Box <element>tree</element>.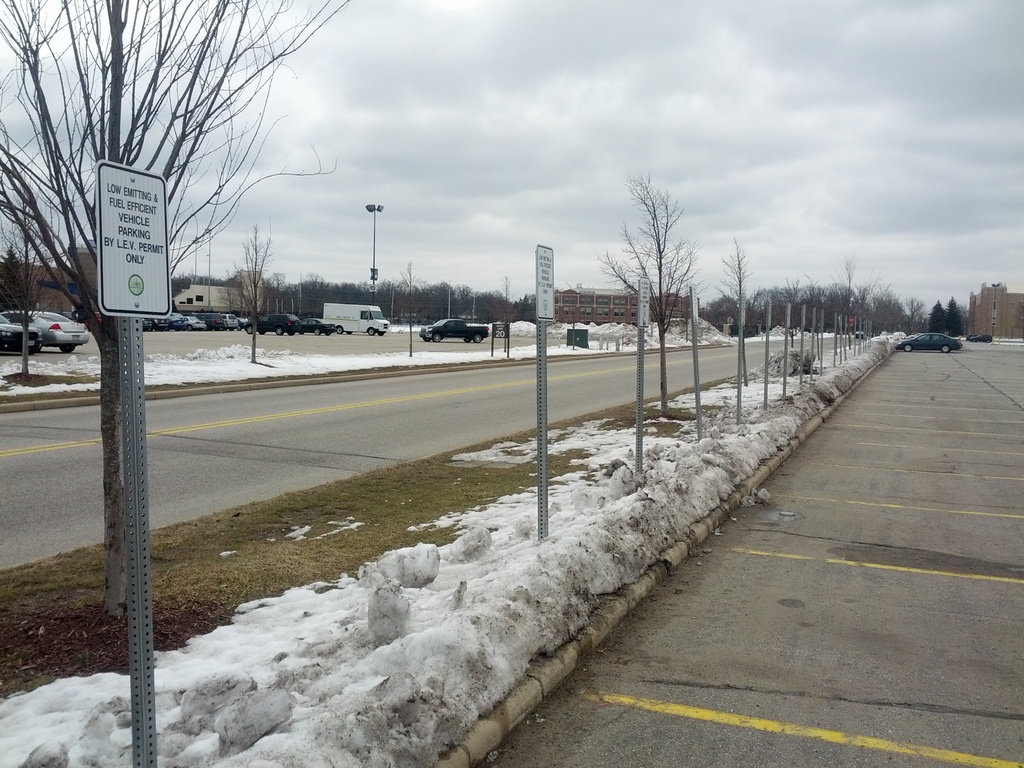
bbox(941, 294, 965, 337).
